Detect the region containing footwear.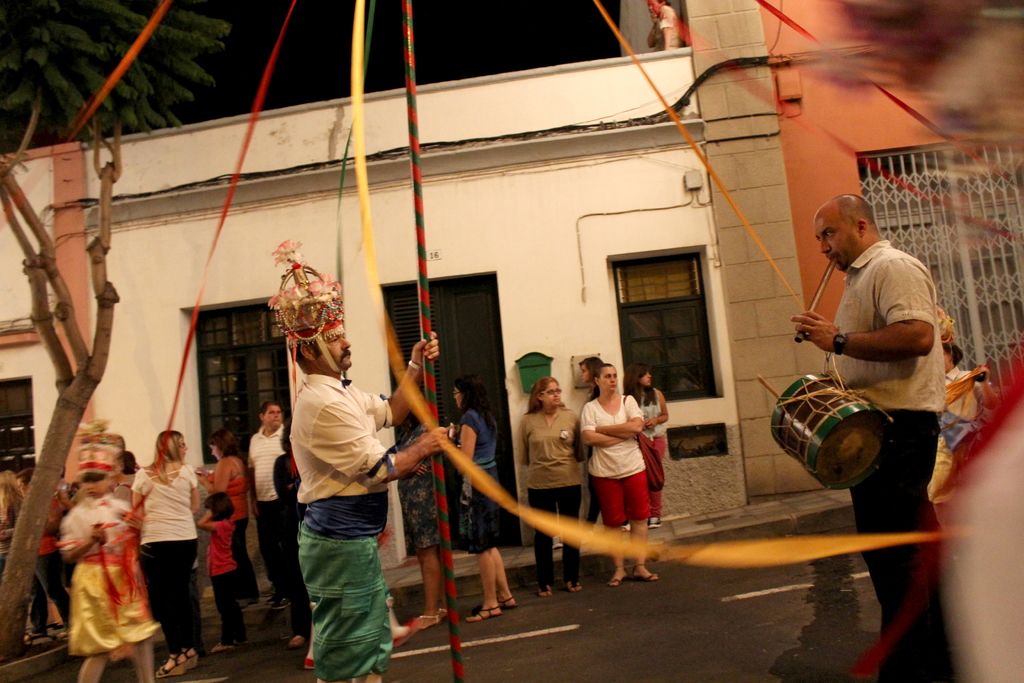
left=604, top=564, right=633, bottom=588.
